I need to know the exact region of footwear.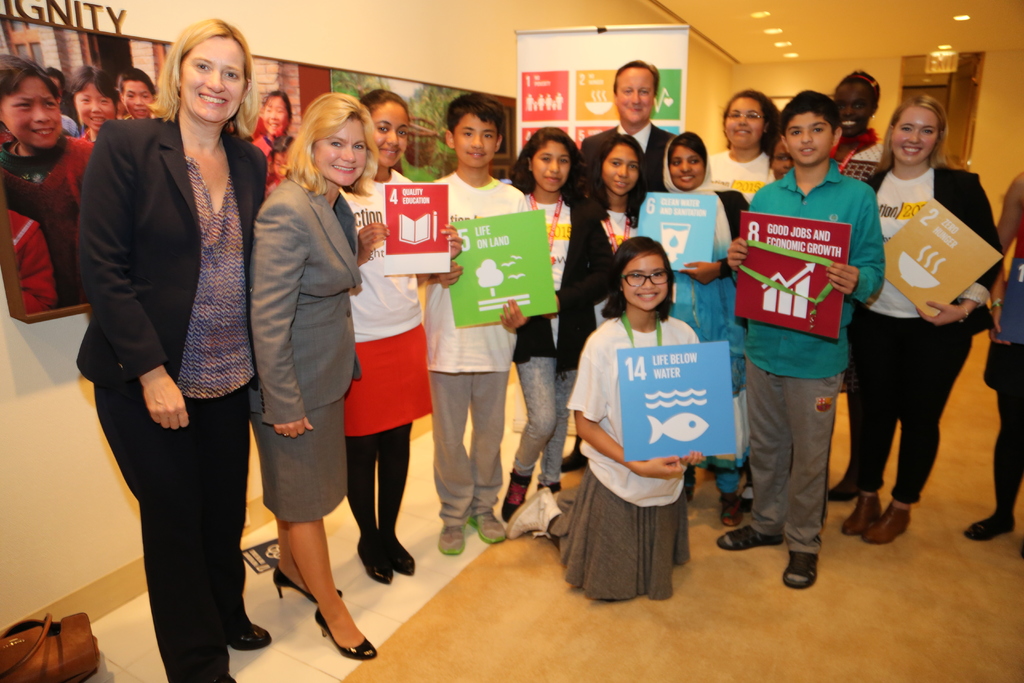
Region: Rect(863, 501, 913, 547).
